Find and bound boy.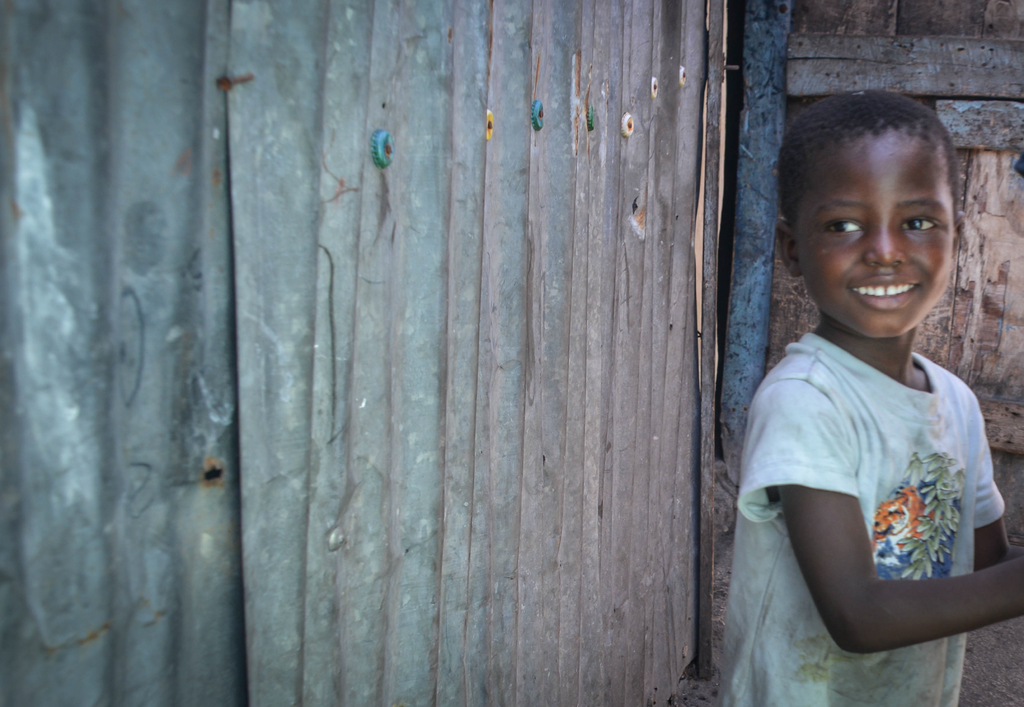
Bound: 735,83,1011,689.
